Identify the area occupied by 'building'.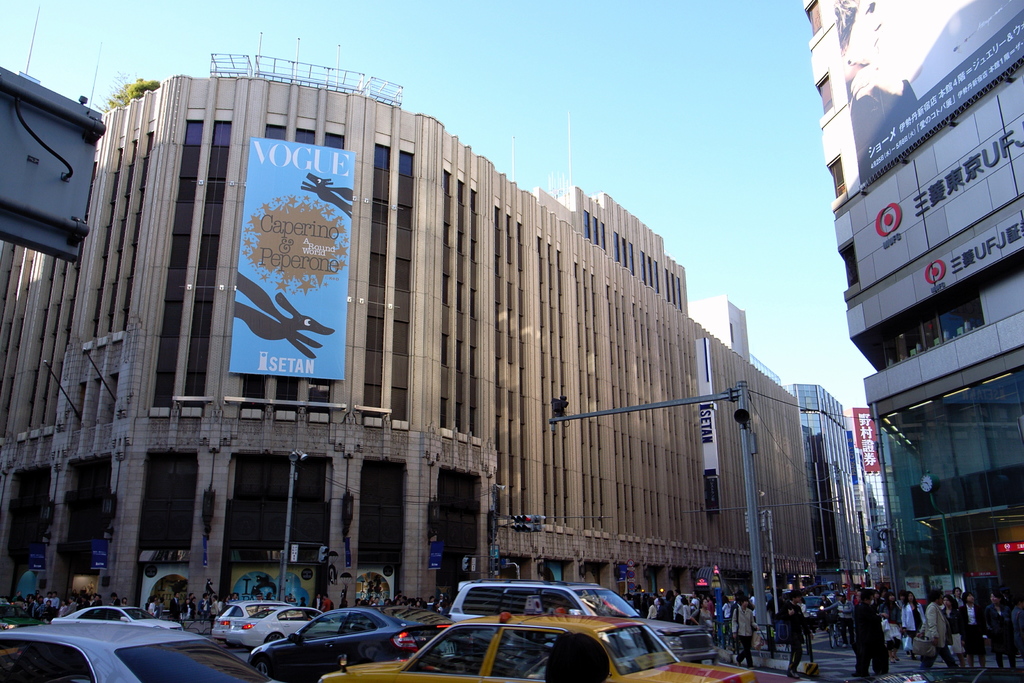
Area: 776 372 867 584.
